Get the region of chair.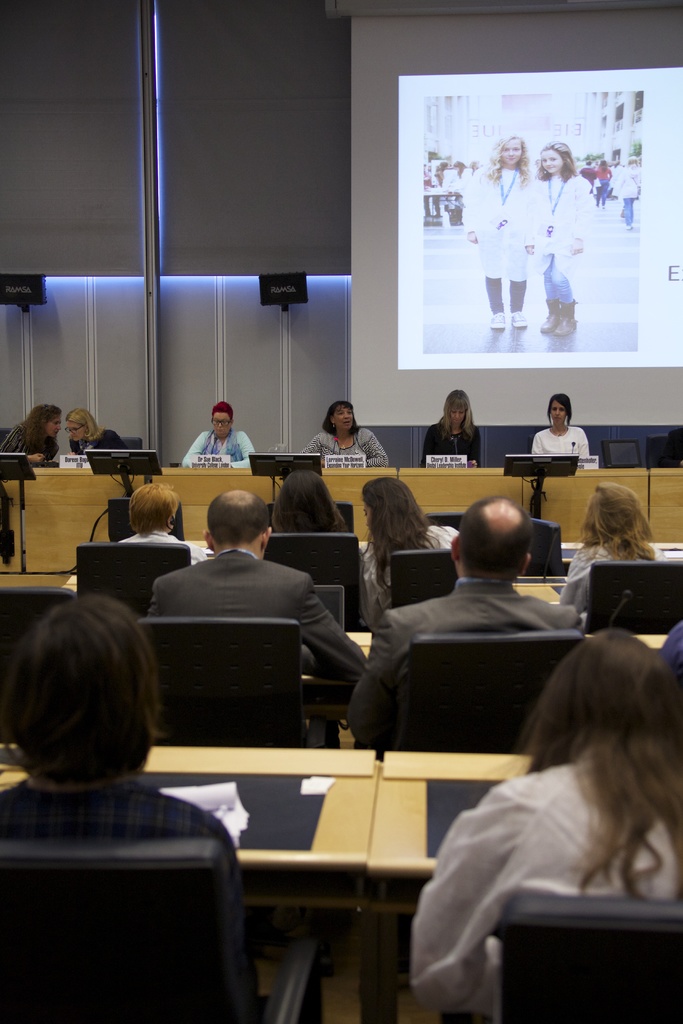
x1=643, y1=429, x2=680, y2=472.
